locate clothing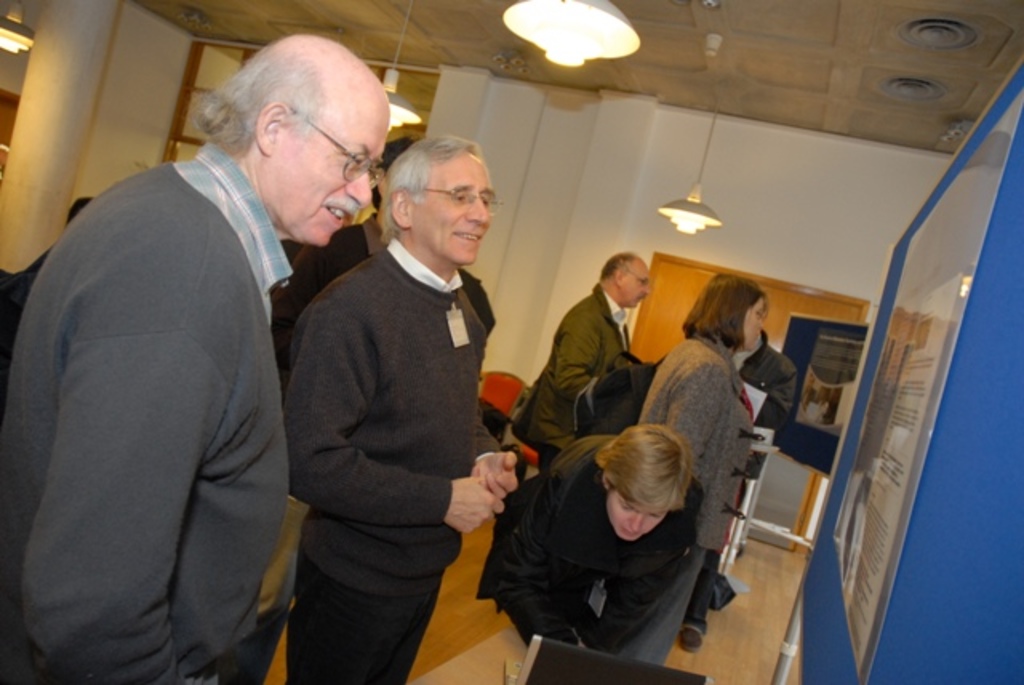
bbox=(741, 336, 800, 477)
